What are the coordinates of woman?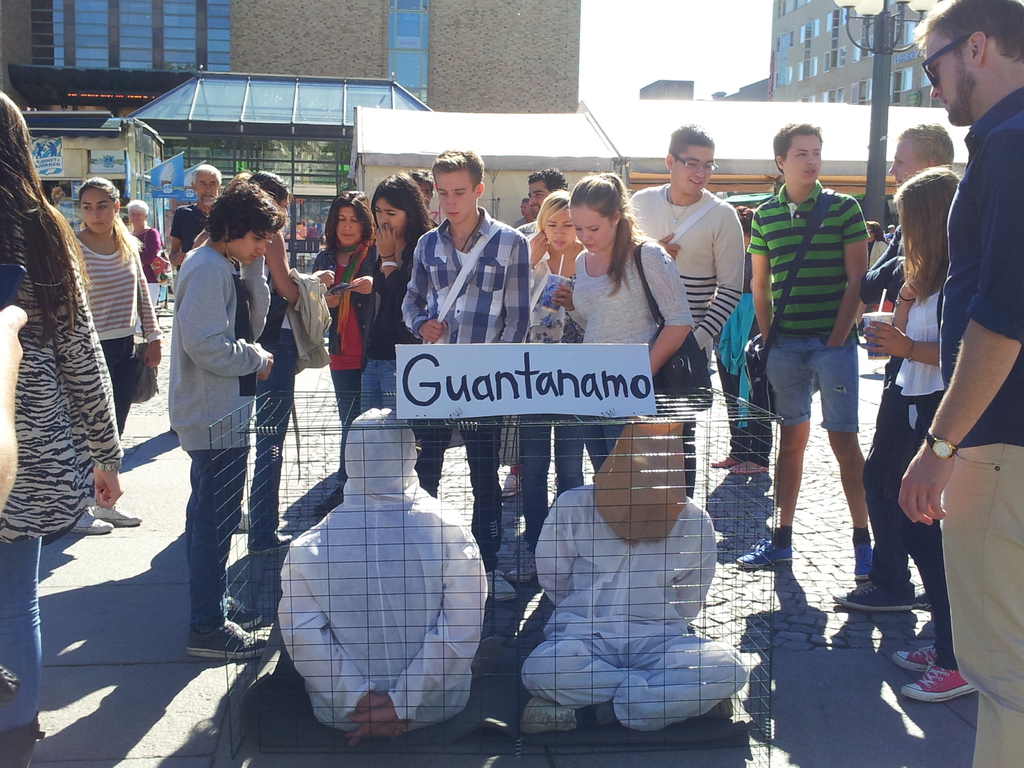
bbox=[349, 170, 435, 412].
